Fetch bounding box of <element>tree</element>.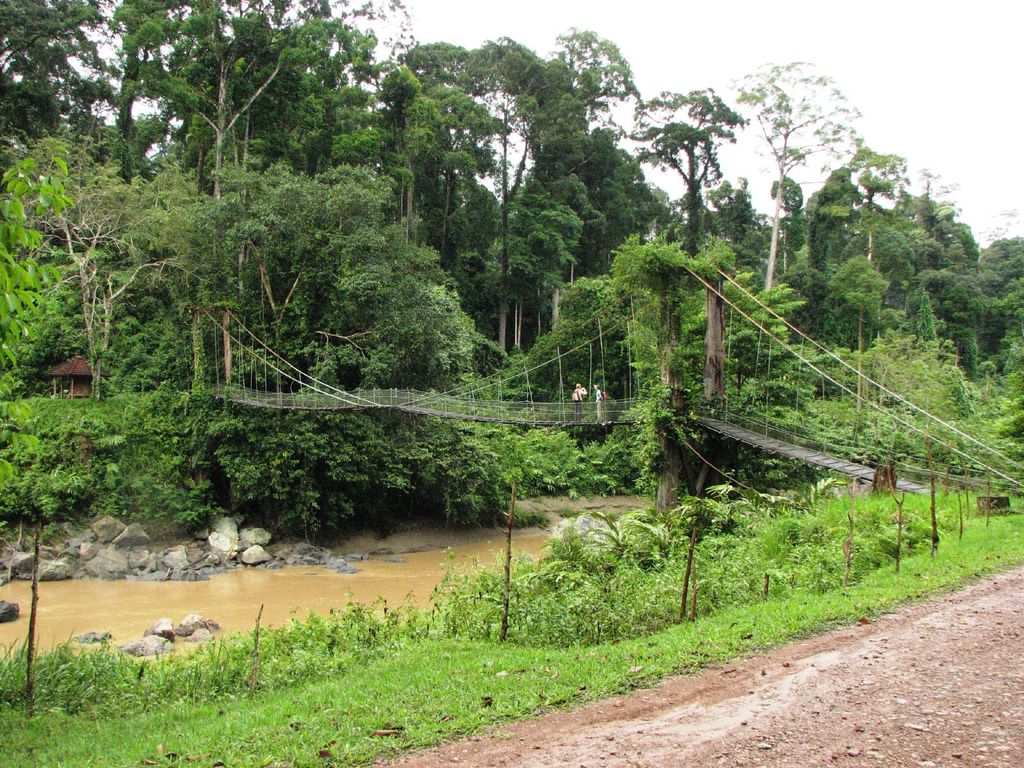
Bbox: x1=0 y1=0 x2=175 y2=177.
